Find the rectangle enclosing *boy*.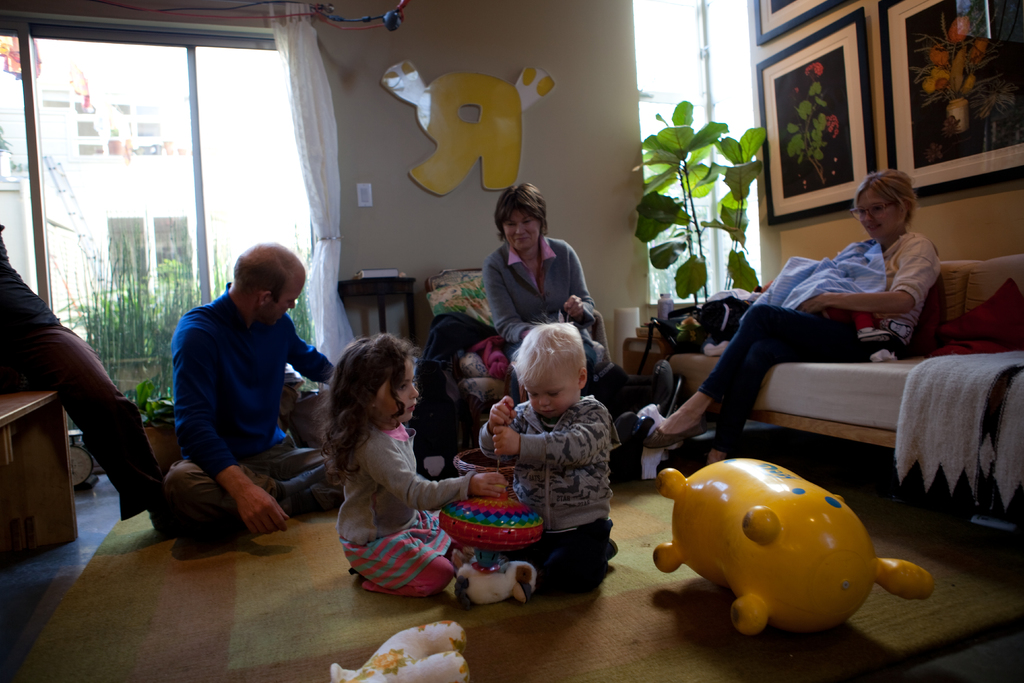
l=476, t=320, r=619, b=600.
